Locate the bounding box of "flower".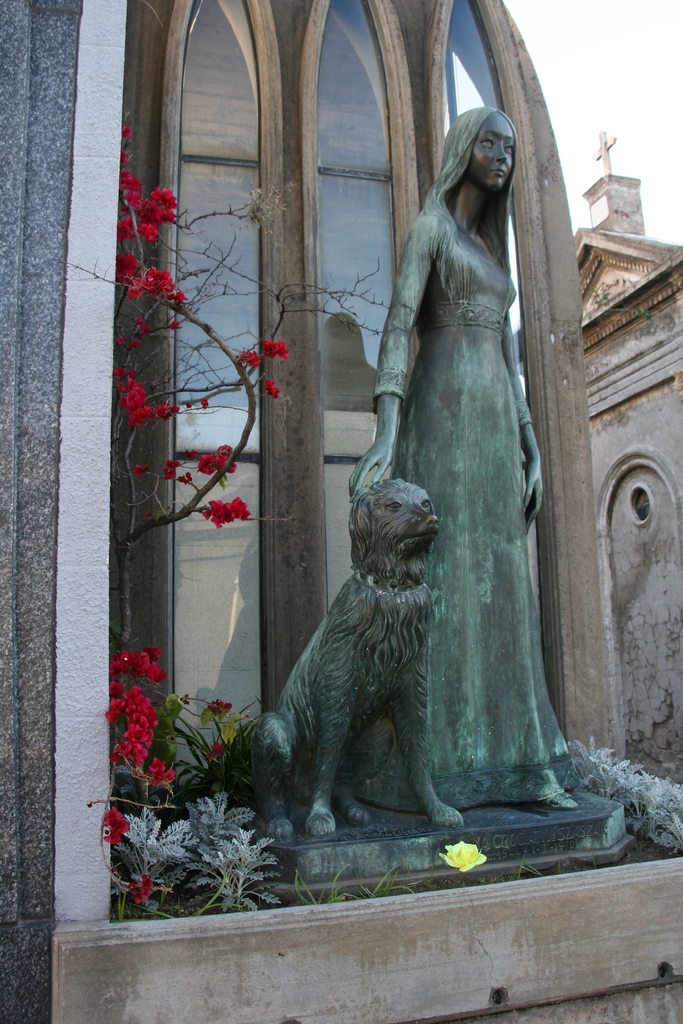
Bounding box: <bbox>203, 394, 212, 408</bbox>.
